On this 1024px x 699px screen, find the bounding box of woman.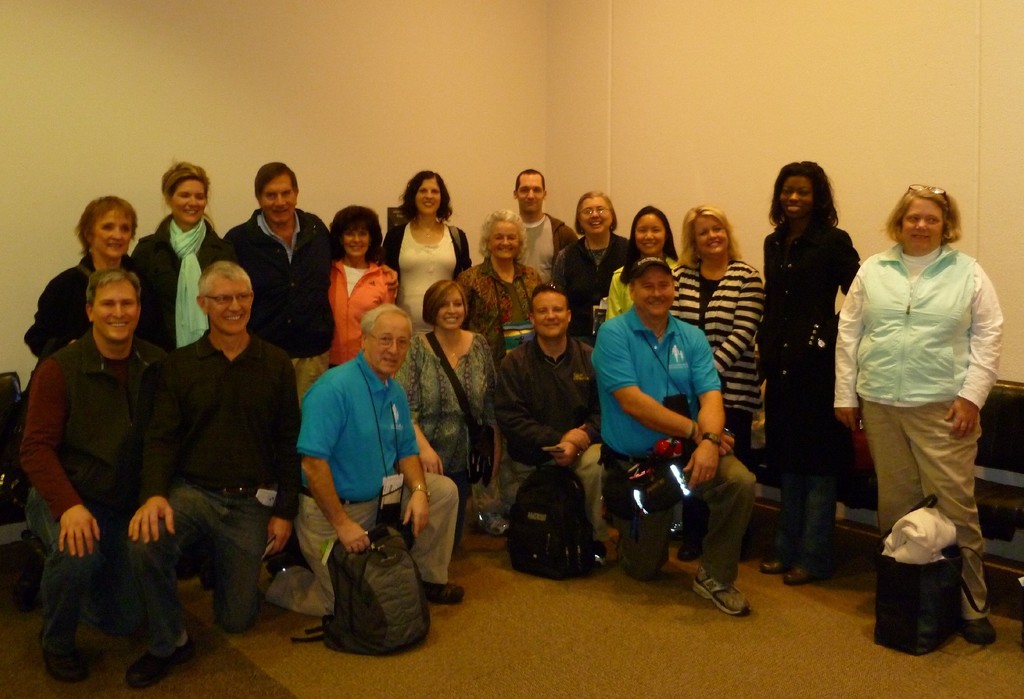
Bounding box: {"x1": 324, "y1": 202, "x2": 397, "y2": 371}.
